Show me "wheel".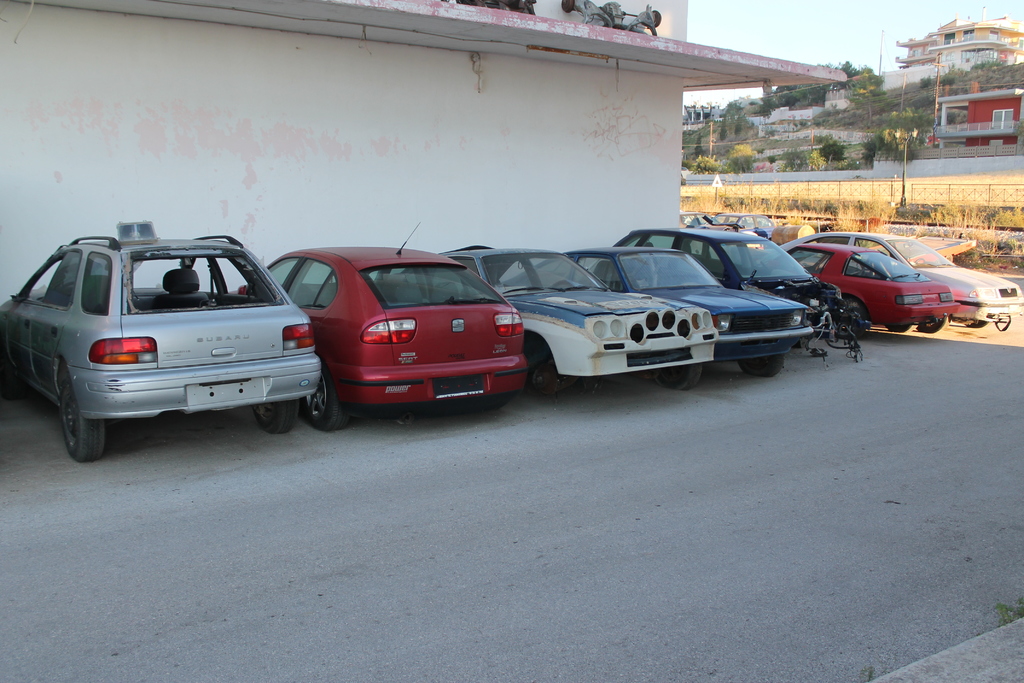
"wheel" is here: [830, 300, 866, 339].
